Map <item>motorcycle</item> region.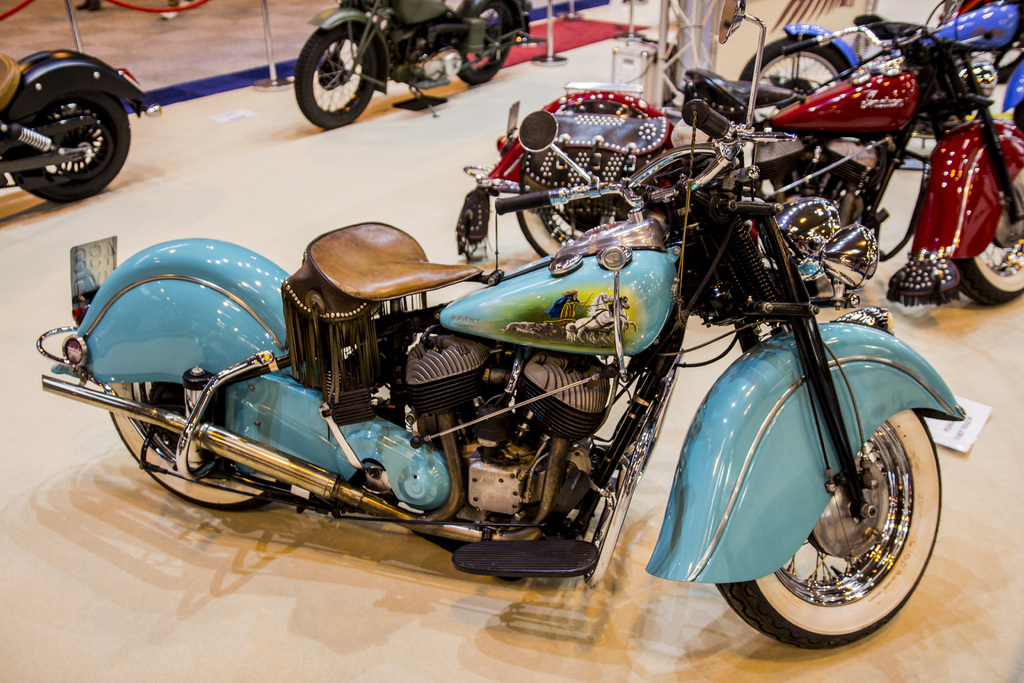
Mapped to {"left": 294, "top": 0, "right": 545, "bottom": 130}.
